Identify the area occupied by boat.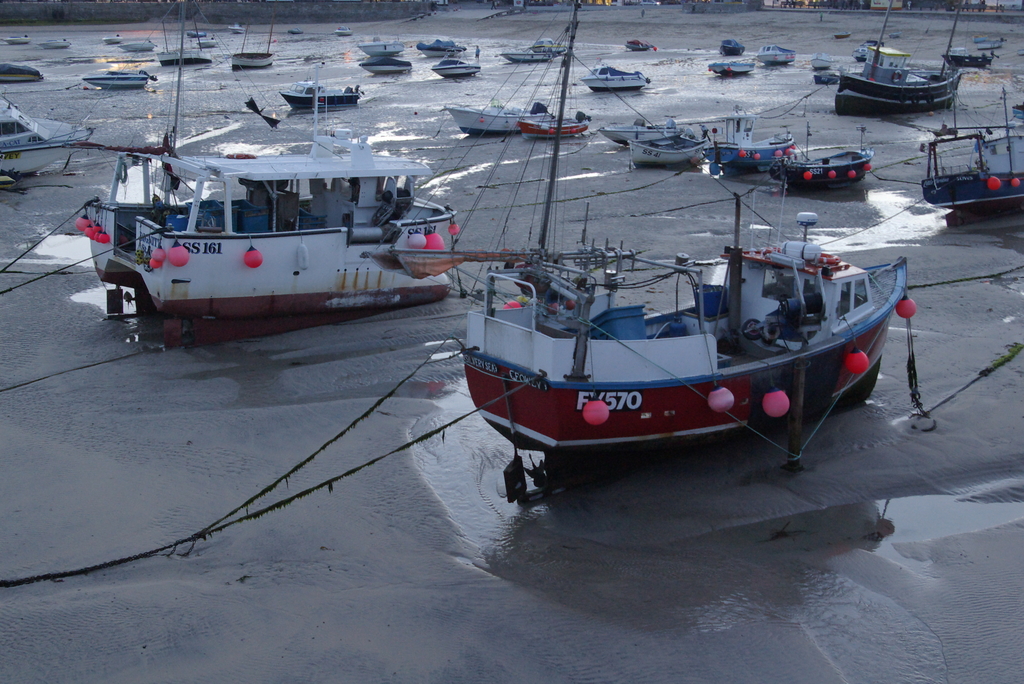
Area: <bbox>628, 133, 701, 164</bbox>.
